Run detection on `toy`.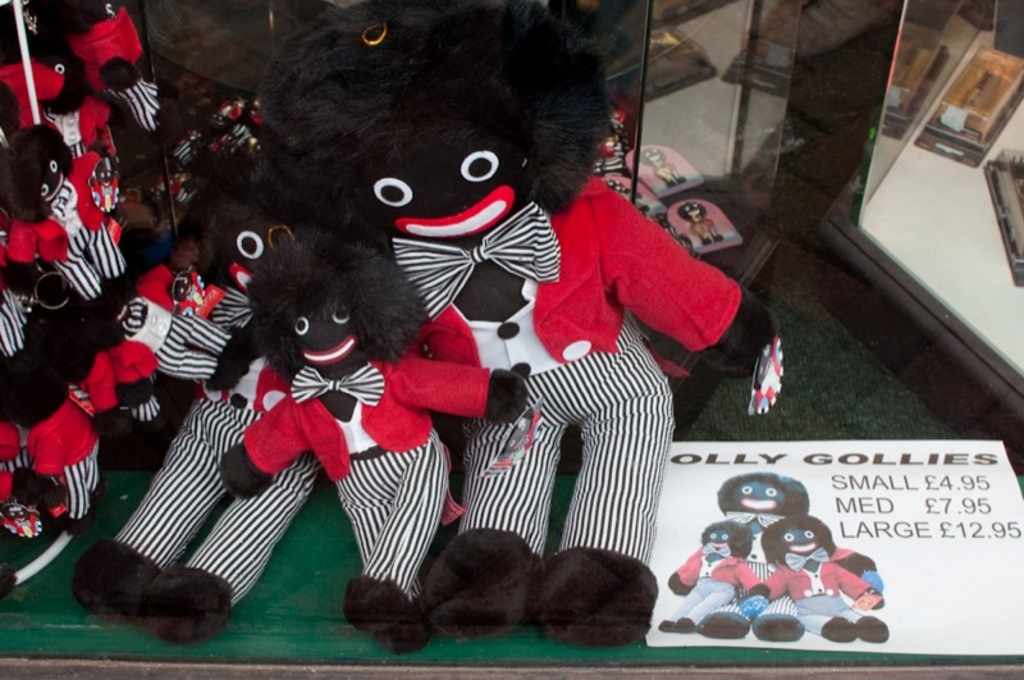
Result: bbox(19, 296, 122, 421).
